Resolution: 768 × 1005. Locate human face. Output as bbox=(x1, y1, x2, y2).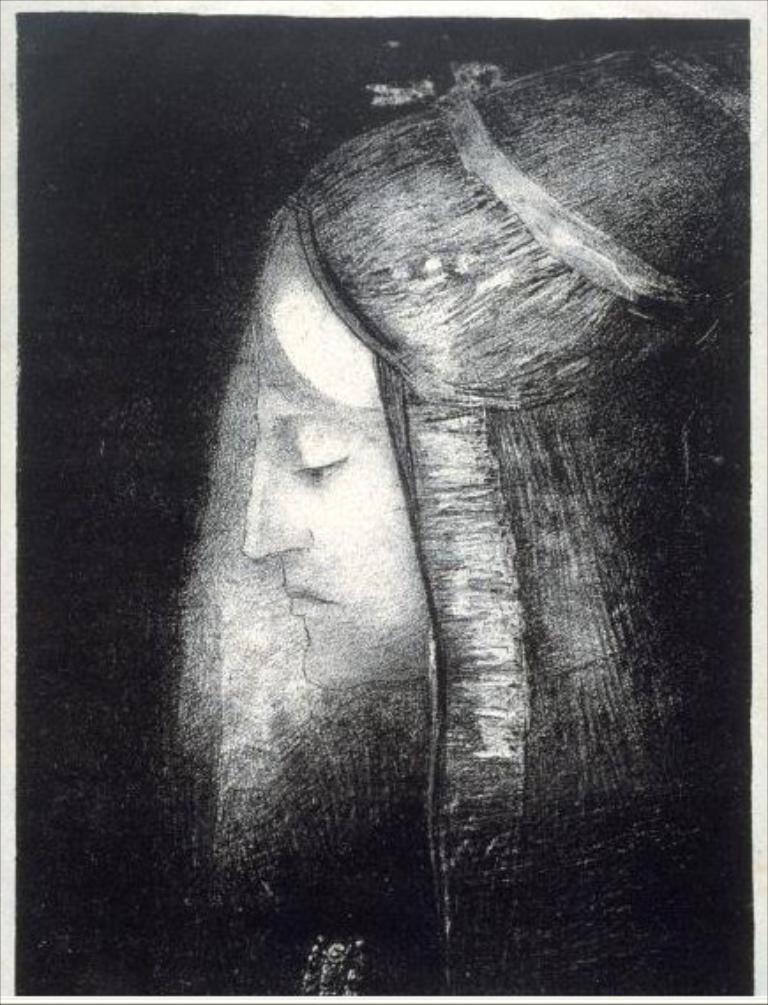
bbox=(240, 247, 429, 689).
